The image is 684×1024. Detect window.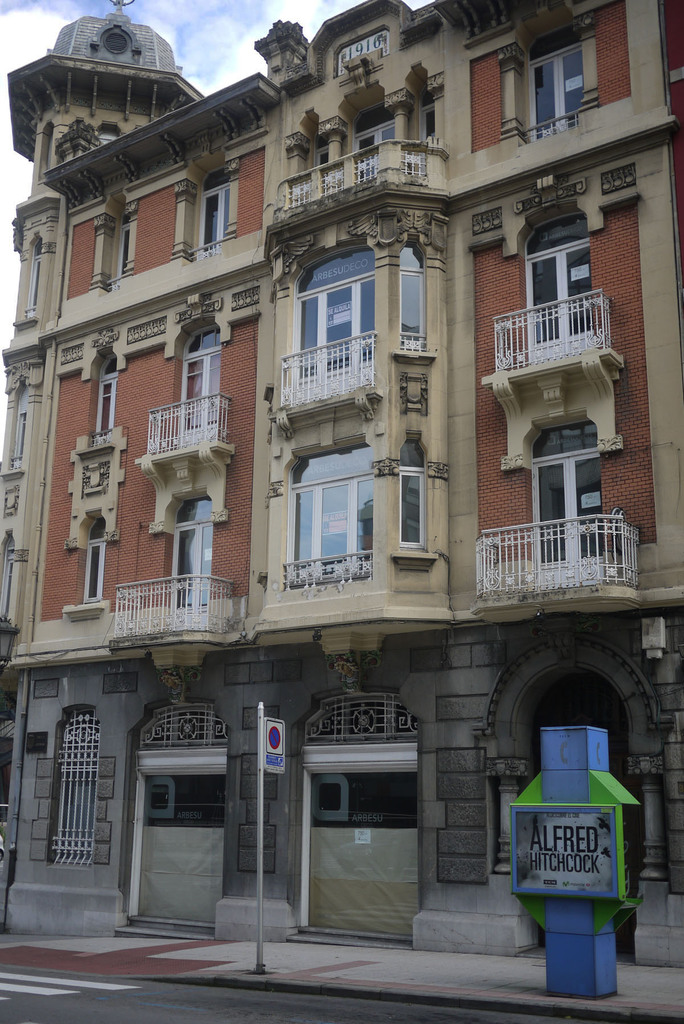
Detection: 267, 458, 455, 601.
